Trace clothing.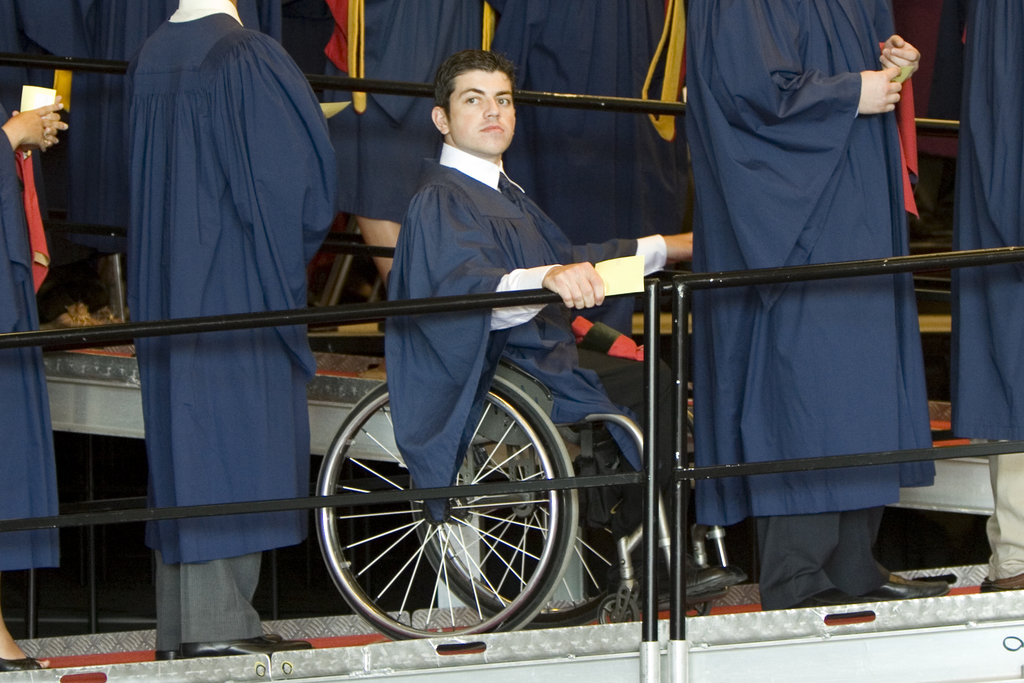
Traced to region(947, 0, 1023, 578).
